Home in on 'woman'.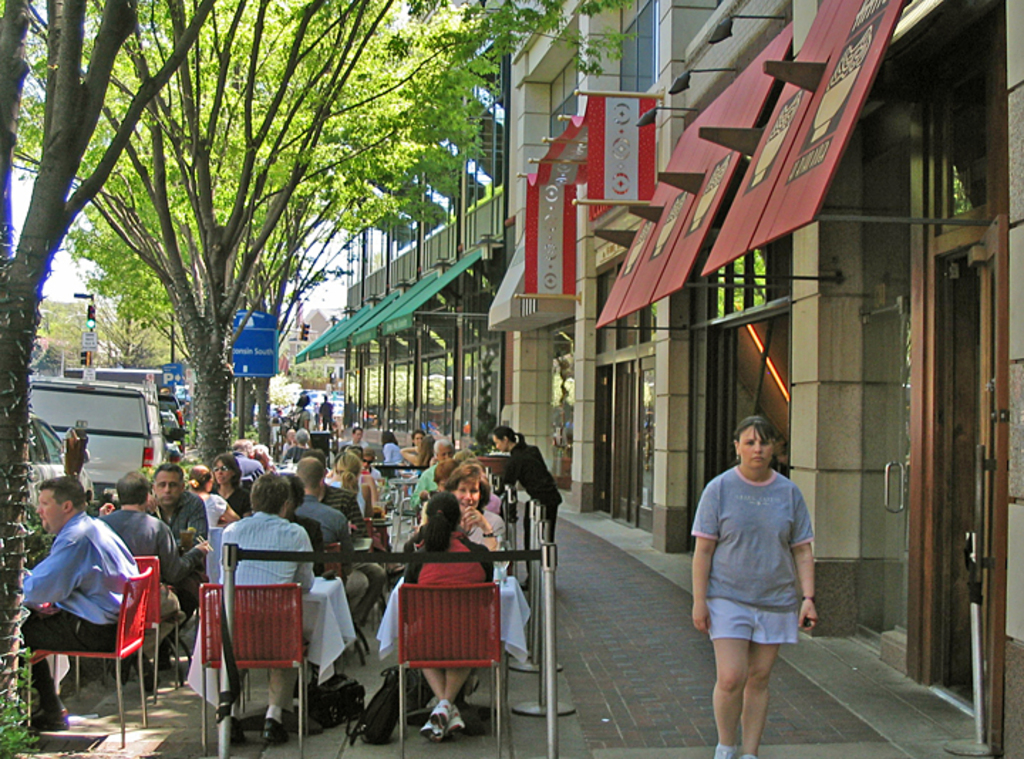
Homed in at l=400, t=431, r=430, b=465.
